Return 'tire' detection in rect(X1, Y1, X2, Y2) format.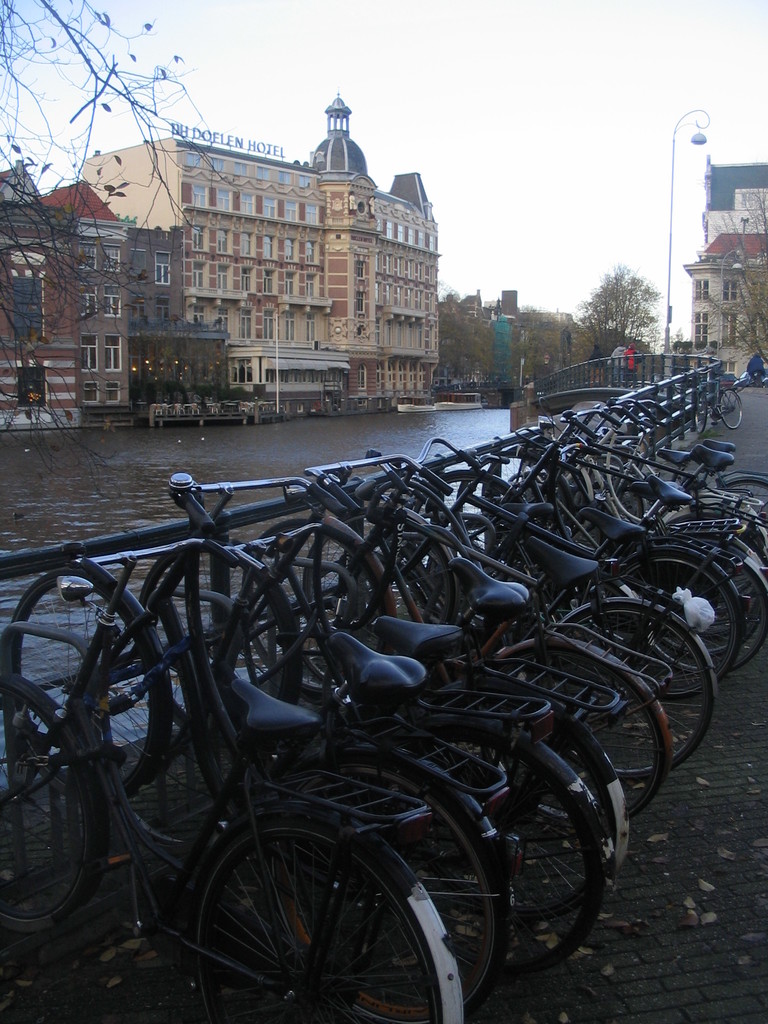
rect(620, 434, 649, 460).
